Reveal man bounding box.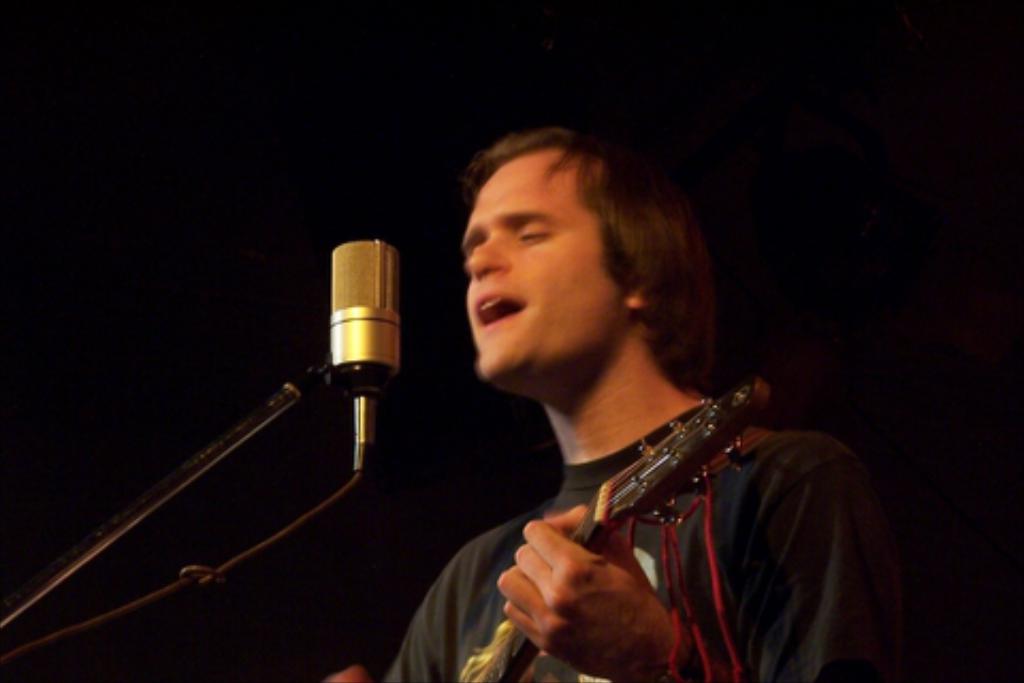
Revealed: 356, 137, 864, 681.
